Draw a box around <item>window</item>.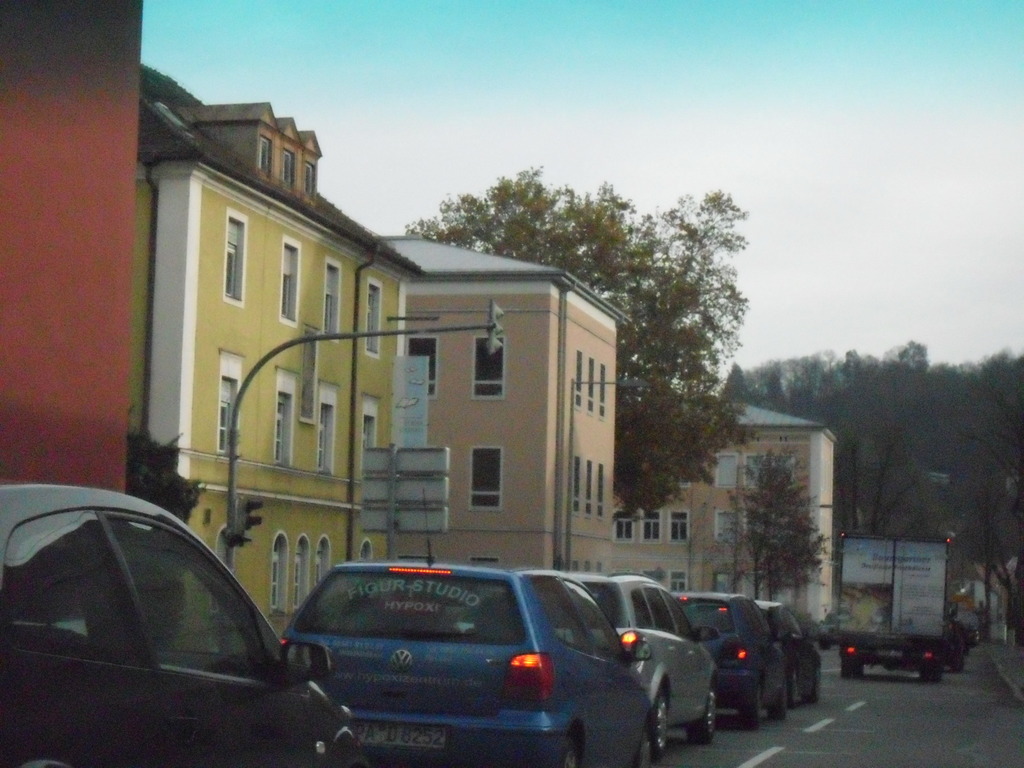
l=558, t=582, r=630, b=661.
